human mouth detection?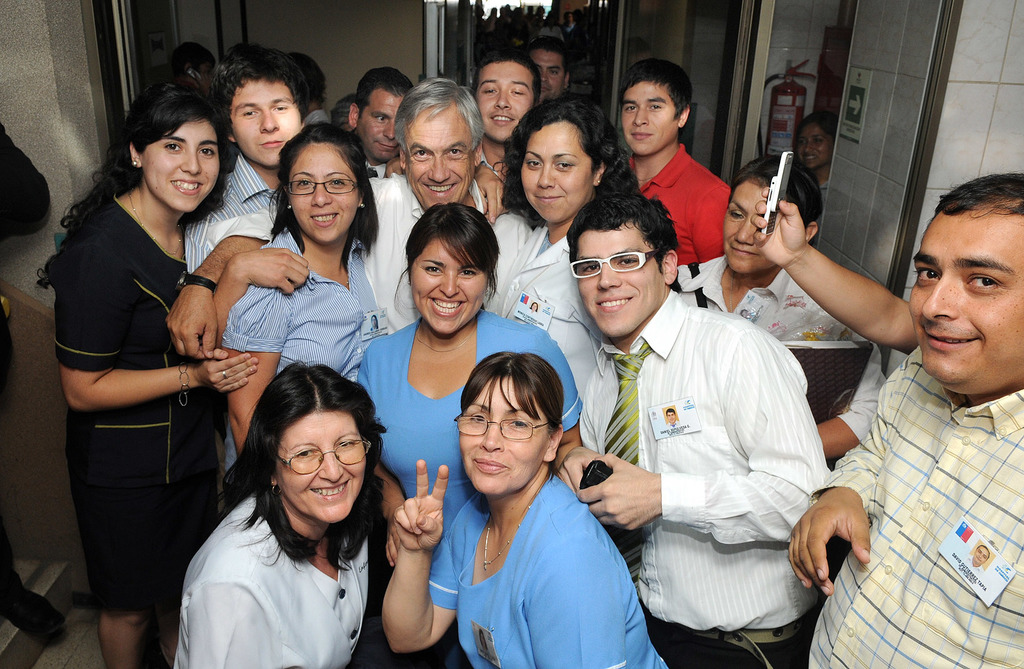
region(472, 458, 506, 475)
